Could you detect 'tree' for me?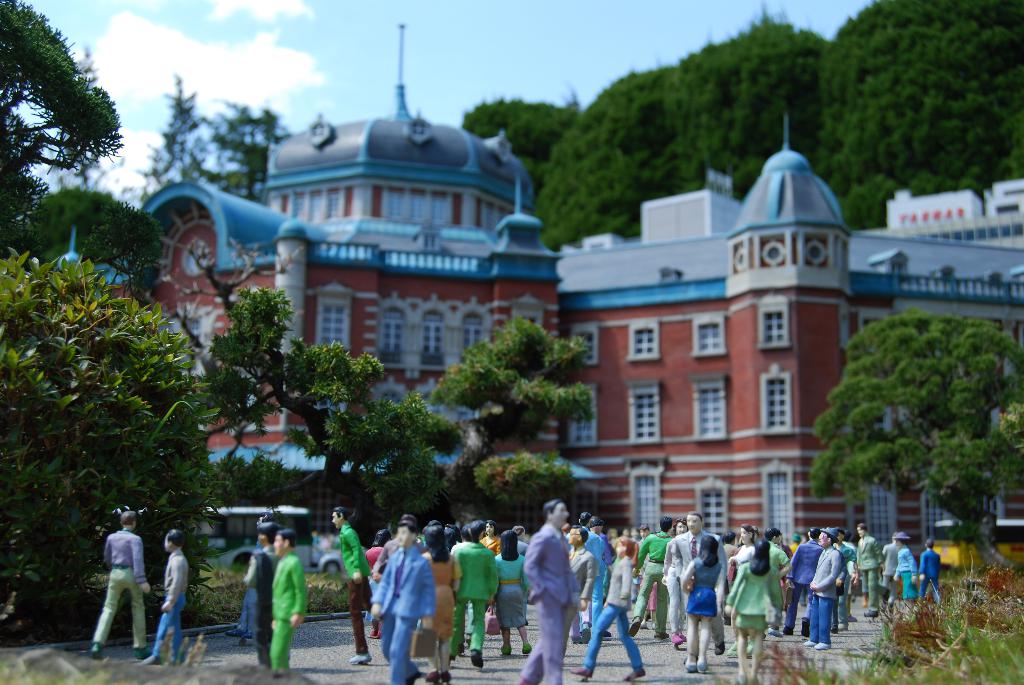
Detection result: crop(188, 286, 454, 526).
